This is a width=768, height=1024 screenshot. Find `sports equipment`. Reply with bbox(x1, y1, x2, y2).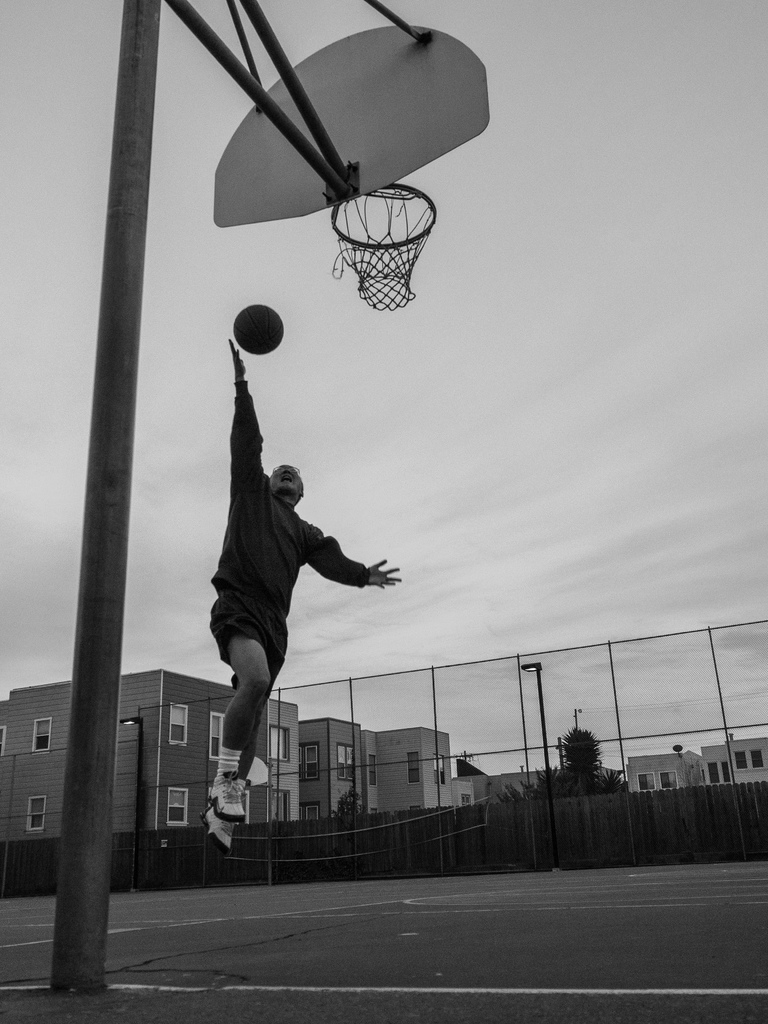
bbox(201, 810, 236, 856).
